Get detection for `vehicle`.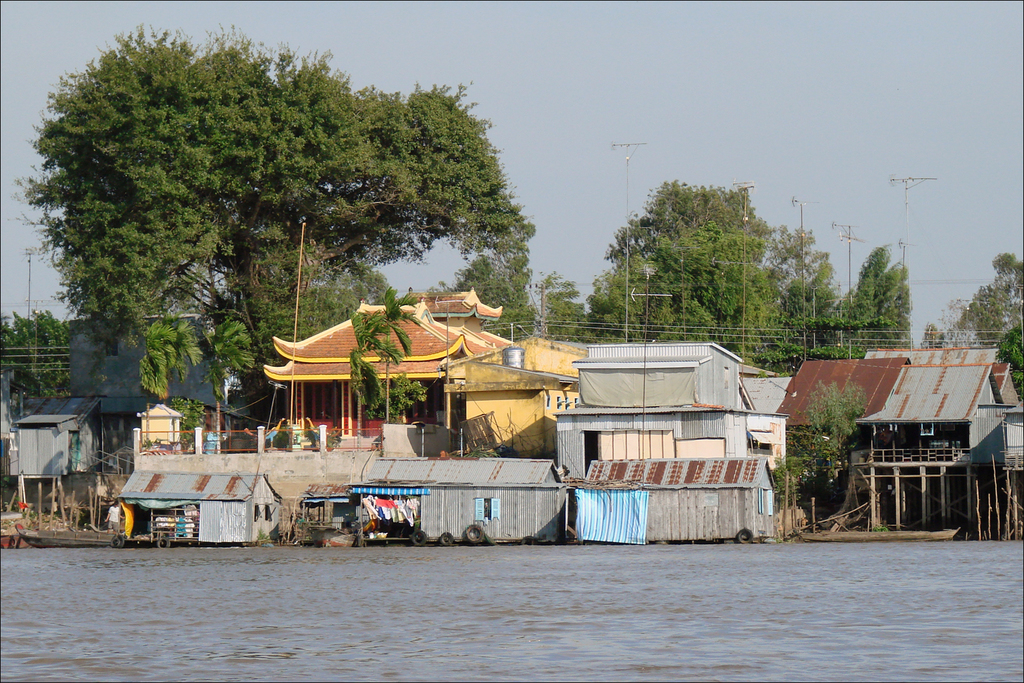
Detection: bbox=(17, 528, 117, 548).
